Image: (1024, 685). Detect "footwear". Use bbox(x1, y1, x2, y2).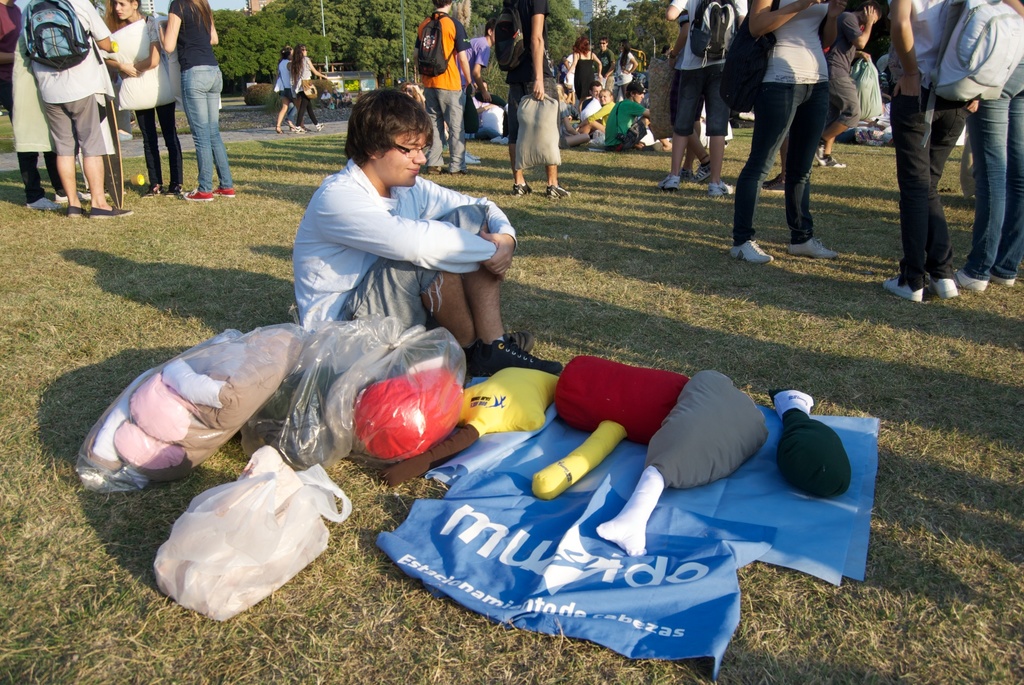
bbox(884, 279, 924, 305).
